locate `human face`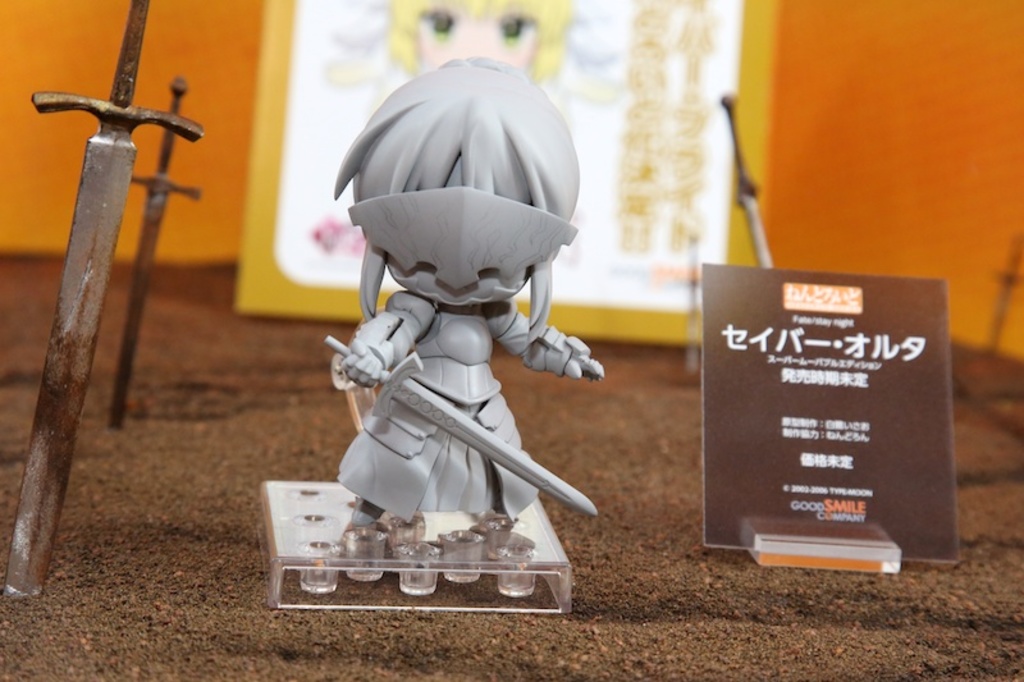
pyautogui.locateOnScreen(413, 10, 531, 64)
